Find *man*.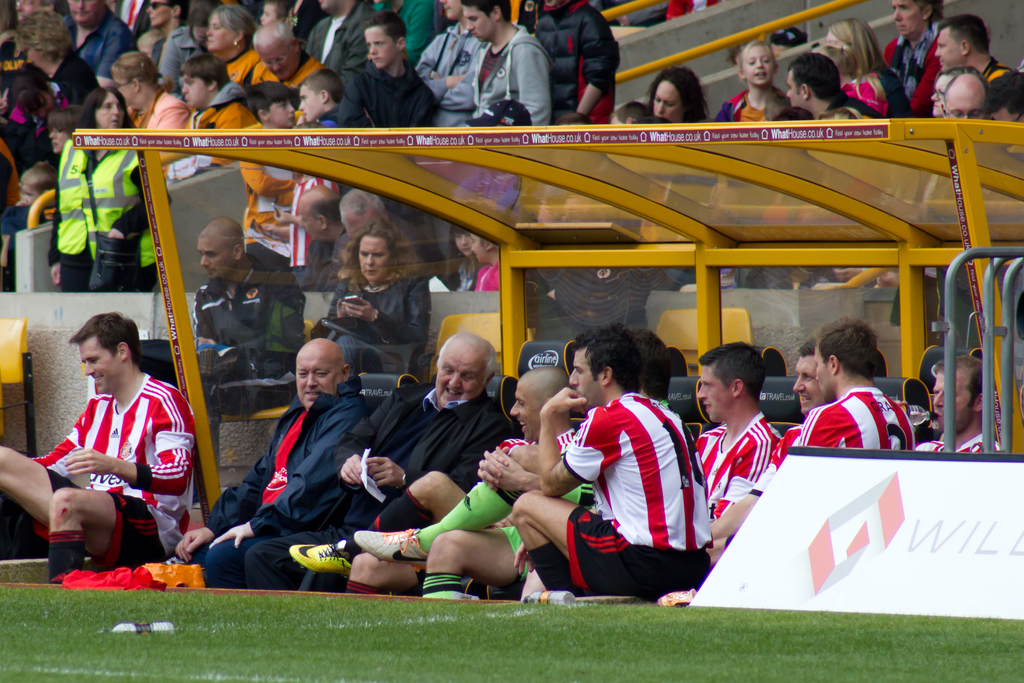
530, 0, 619, 126.
